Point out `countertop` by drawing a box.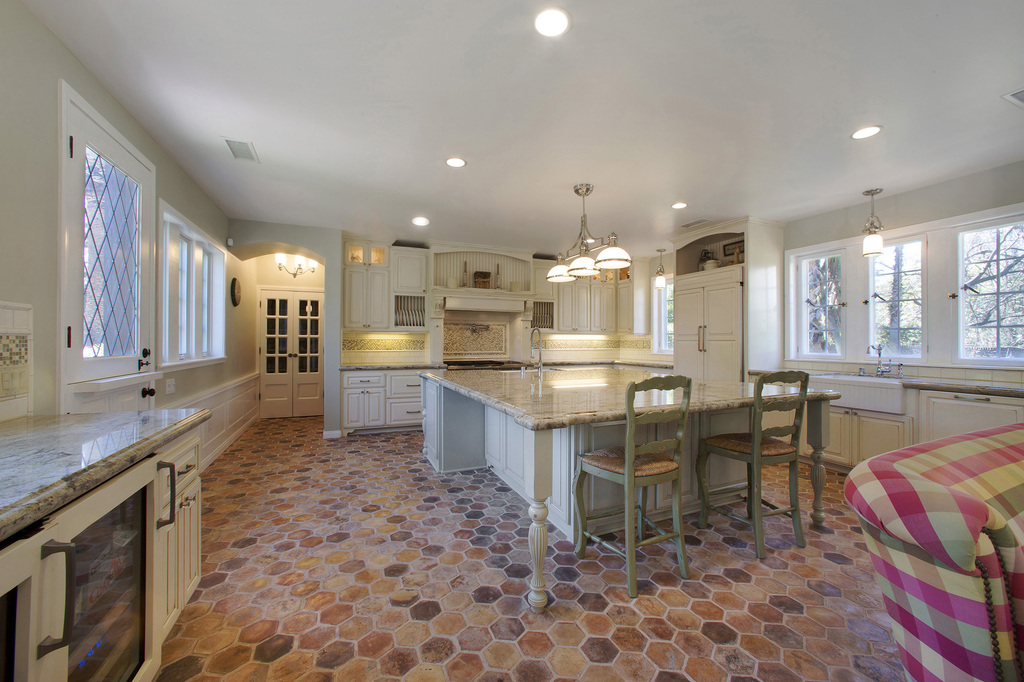
pyautogui.locateOnScreen(743, 342, 1023, 404).
